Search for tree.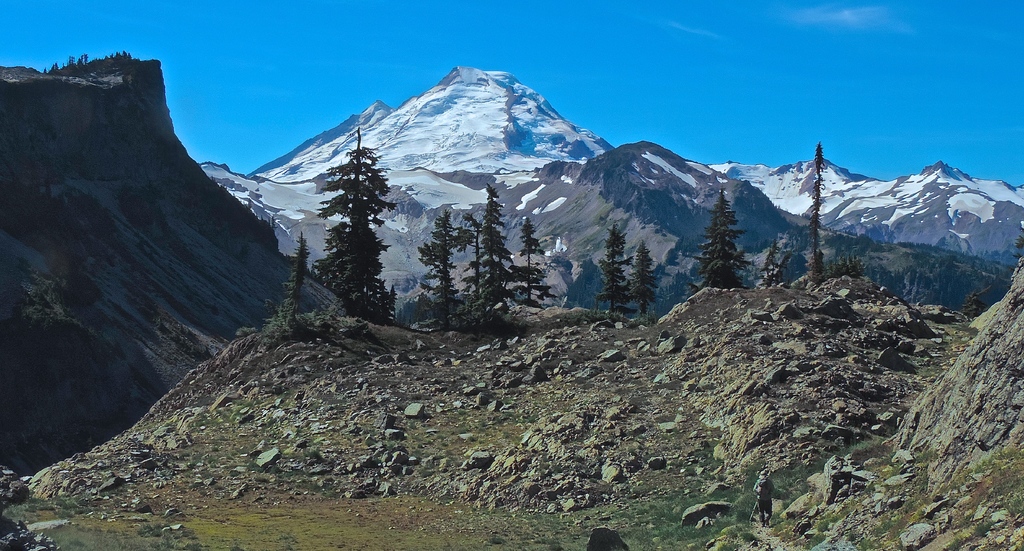
Found at (831,253,855,287).
